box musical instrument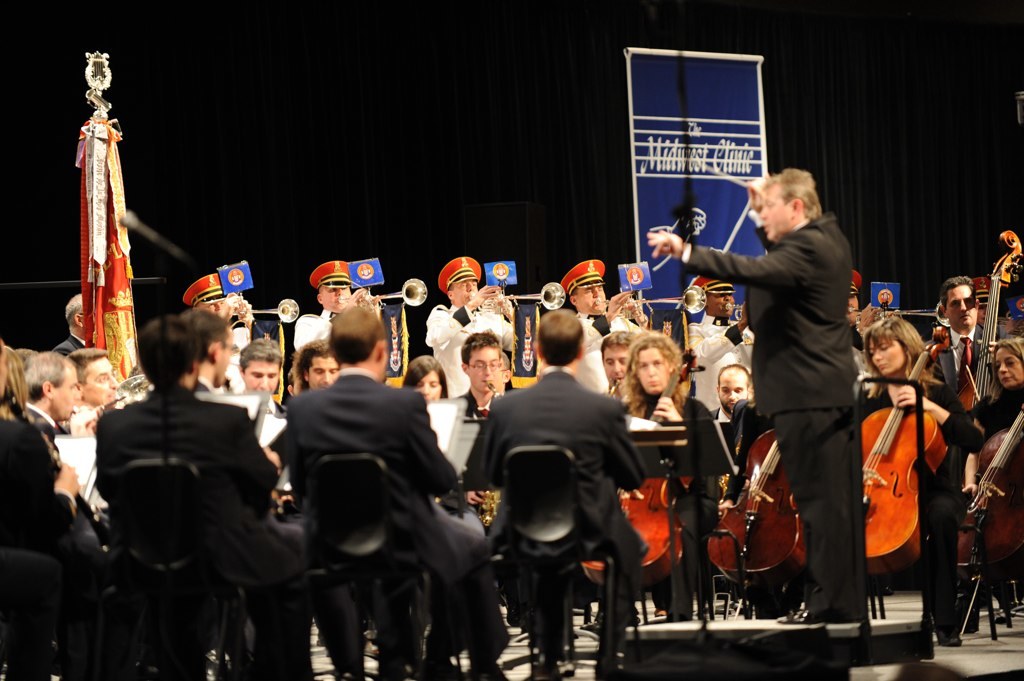
(78, 367, 161, 427)
